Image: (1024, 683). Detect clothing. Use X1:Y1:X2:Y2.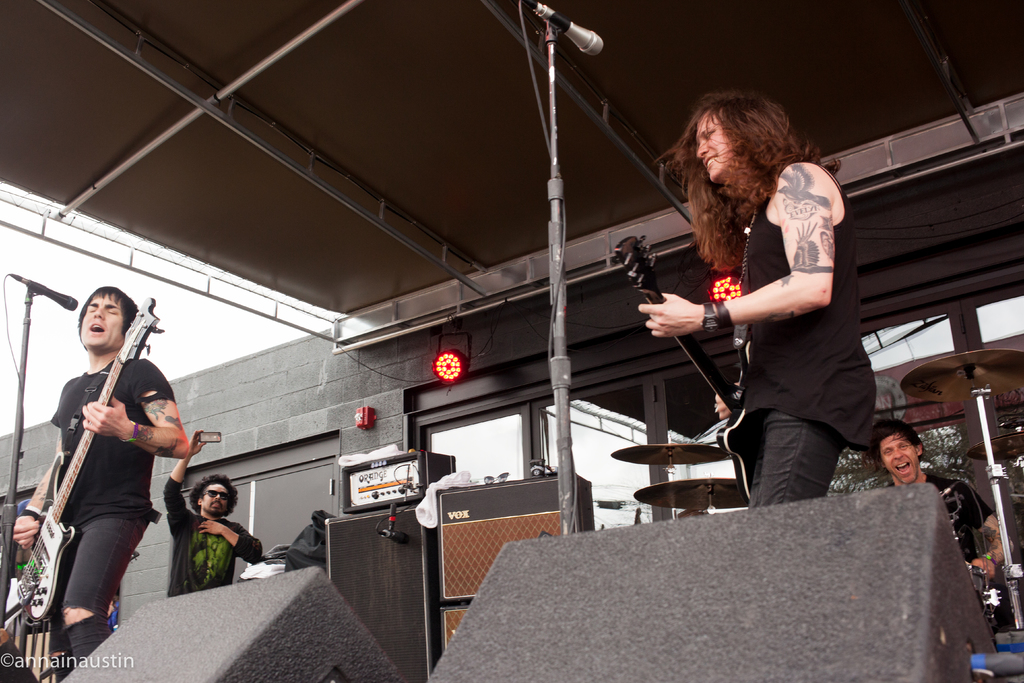
742:159:876:445.
